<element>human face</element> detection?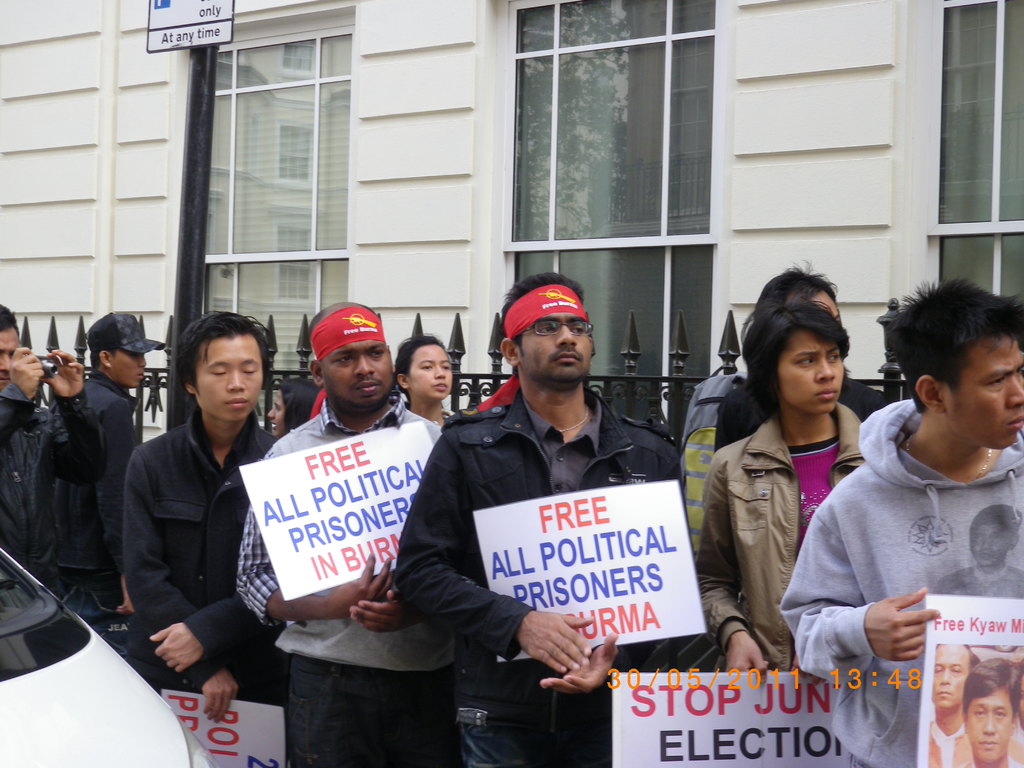
bbox=(194, 335, 263, 420)
